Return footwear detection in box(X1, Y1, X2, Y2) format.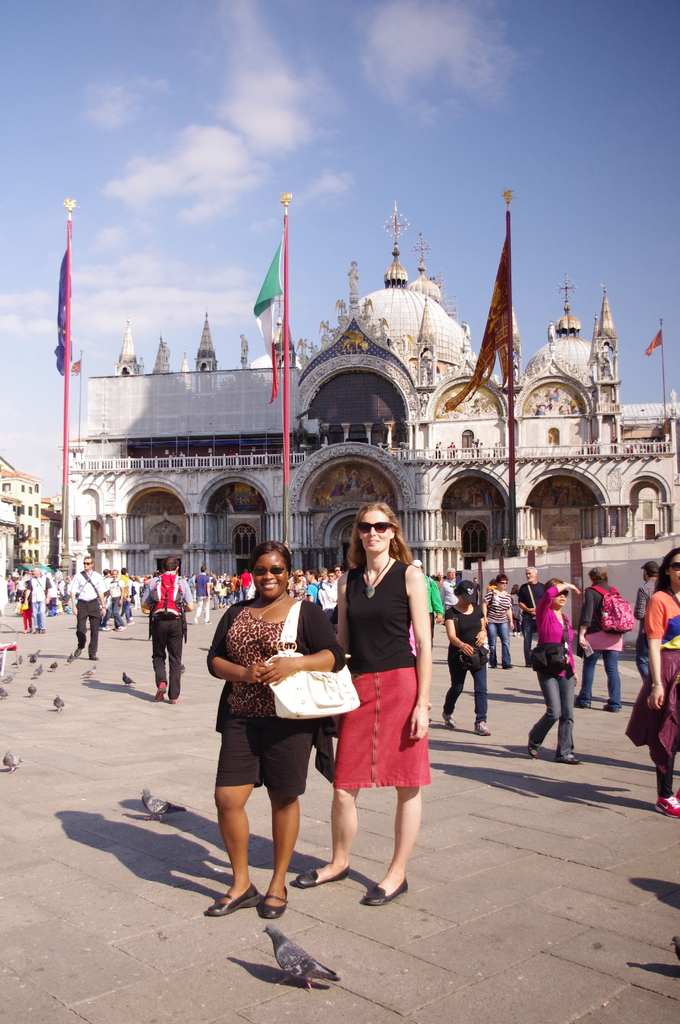
box(86, 654, 98, 661).
